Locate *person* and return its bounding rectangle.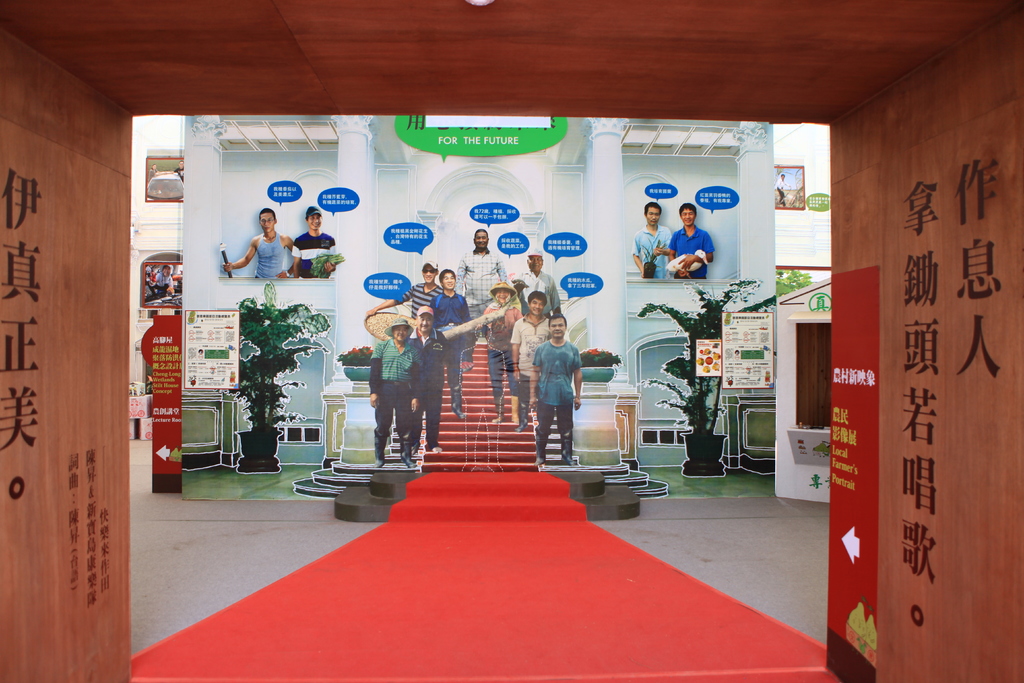
(x1=529, y1=313, x2=581, y2=466).
